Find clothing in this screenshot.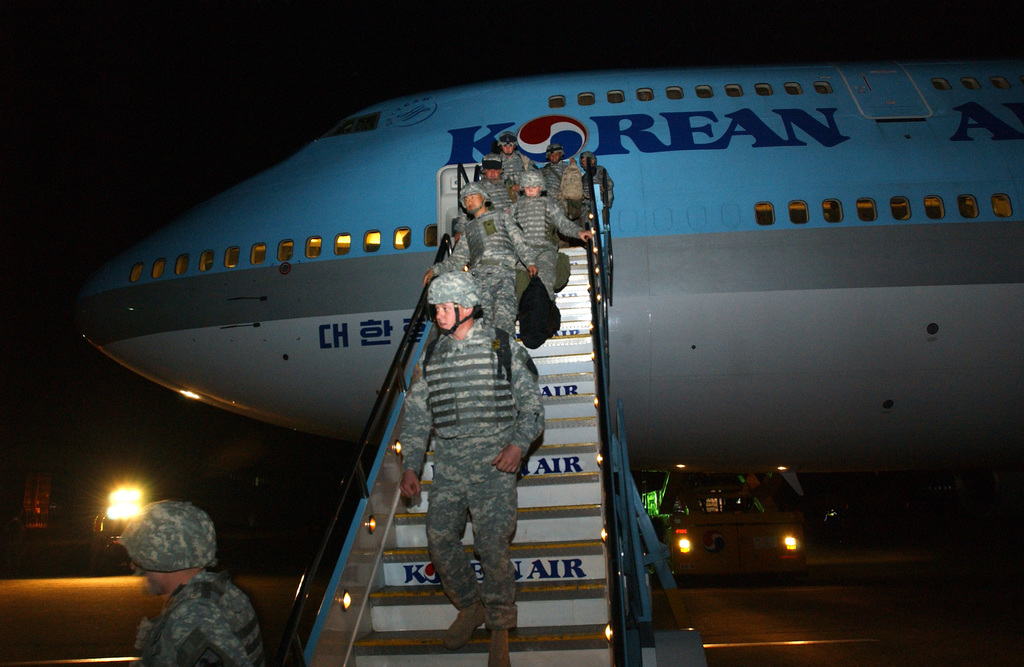
The bounding box for clothing is region(580, 166, 613, 223).
